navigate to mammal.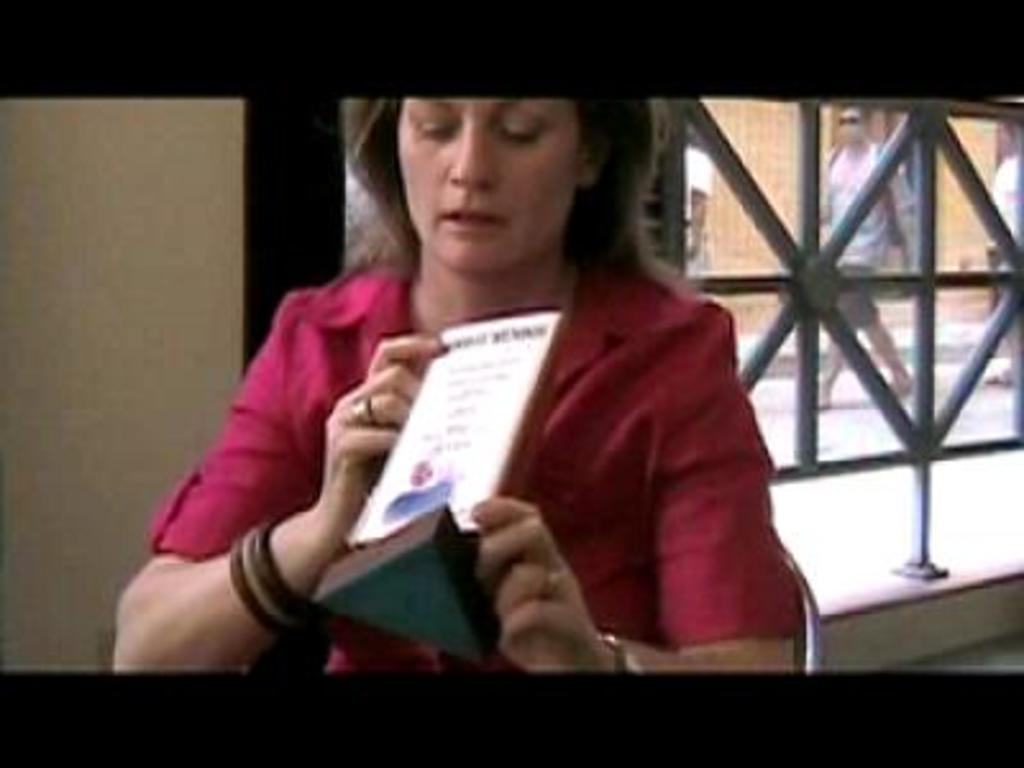
Navigation target: select_region(177, 97, 824, 684).
